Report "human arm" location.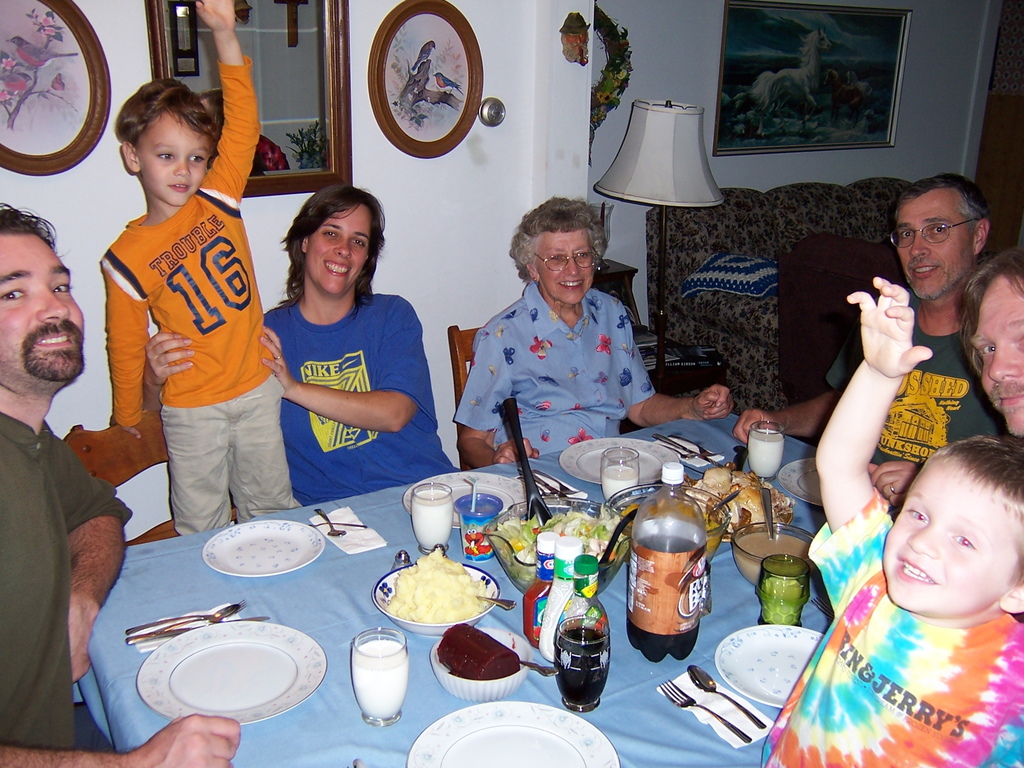
Report: rect(831, 270, 950, 565).
